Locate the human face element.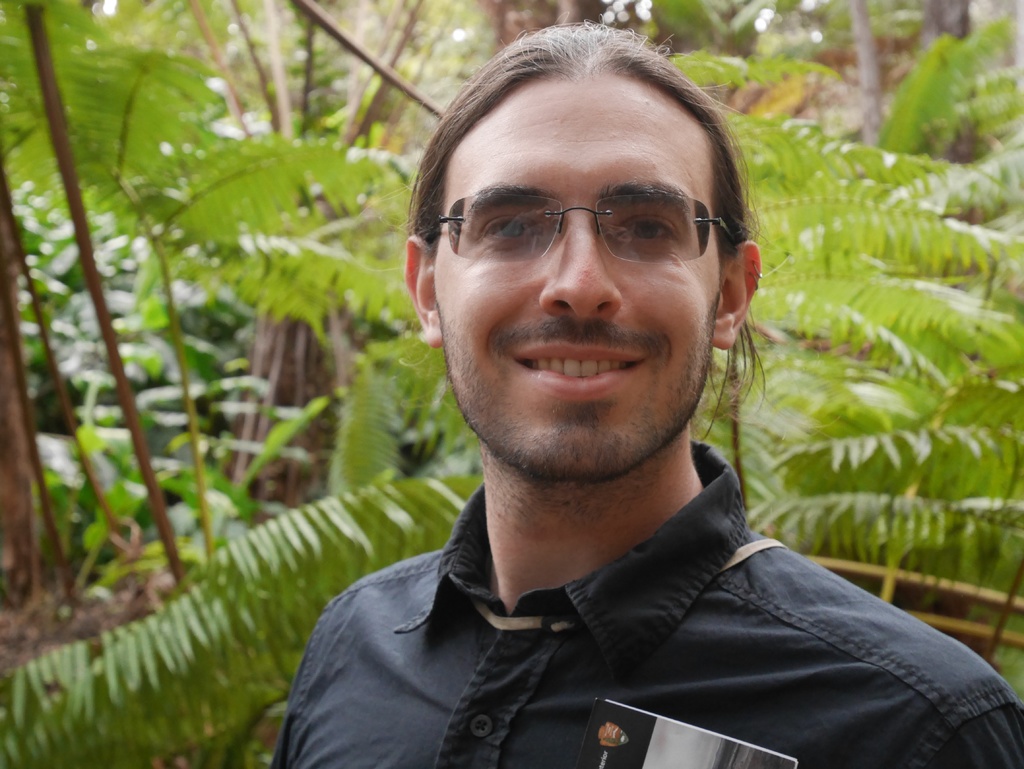
Element bbox: (left=428, top=77, right=714, bottom=482).
